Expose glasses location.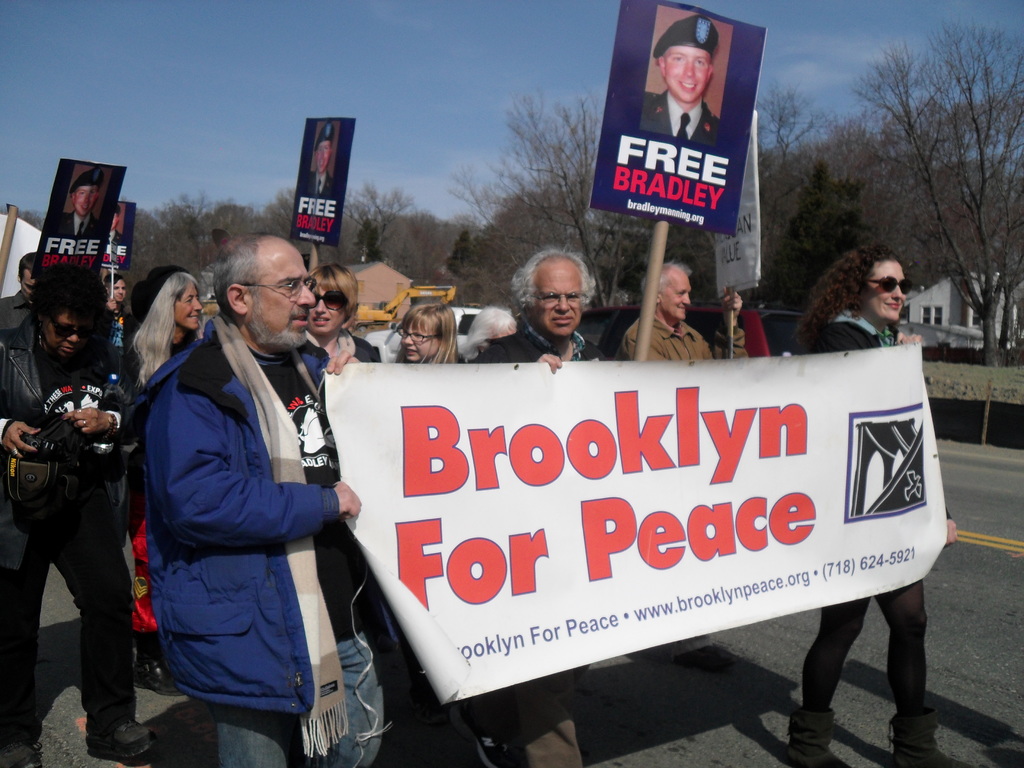
Exposed at (x1=397, y1=325, x2=444, y2=345).
